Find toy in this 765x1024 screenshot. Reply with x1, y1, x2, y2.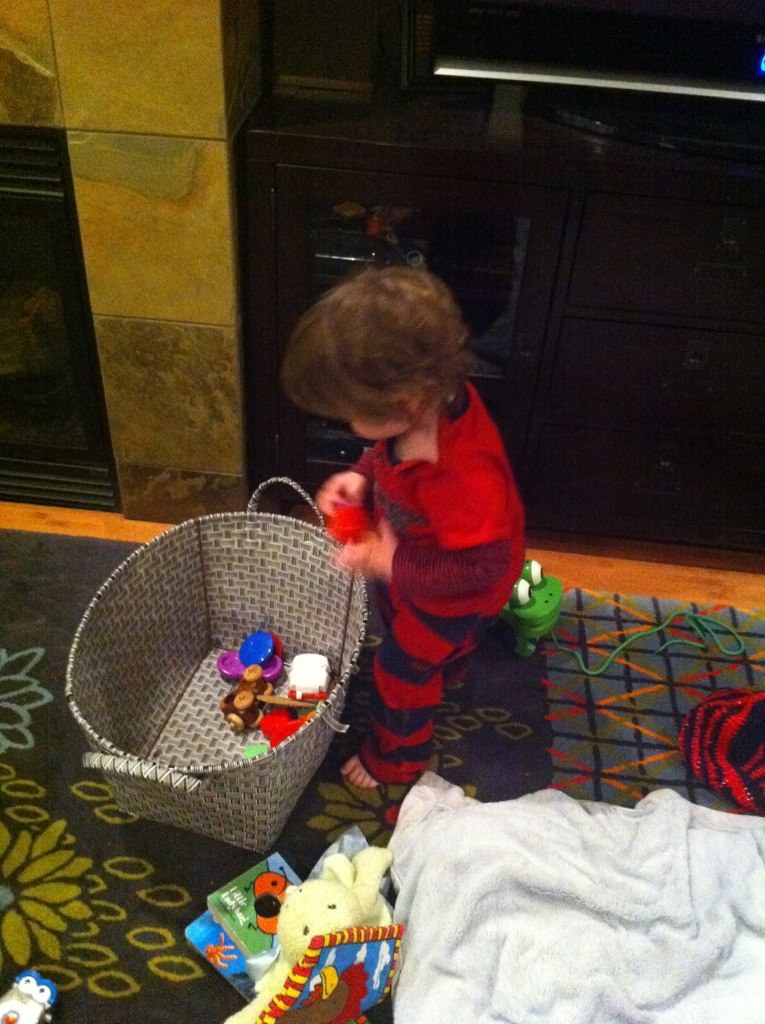
215, 615, 291, 689.
